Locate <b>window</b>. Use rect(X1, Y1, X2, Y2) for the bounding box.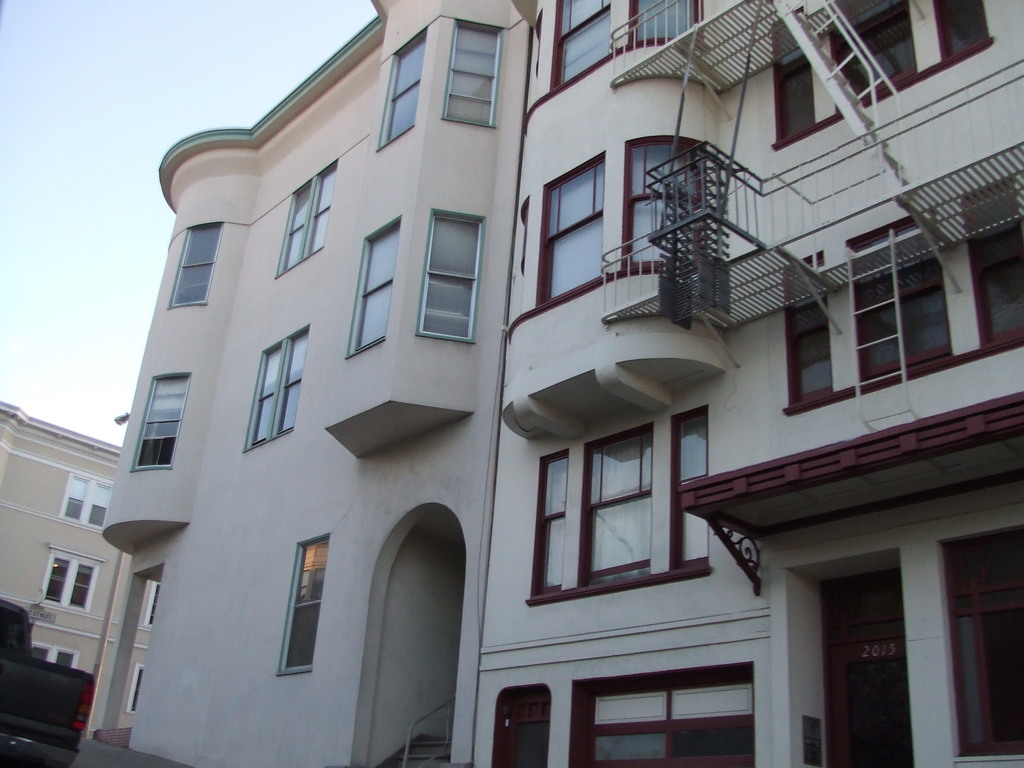
rect(491, 685, 553, 767).
